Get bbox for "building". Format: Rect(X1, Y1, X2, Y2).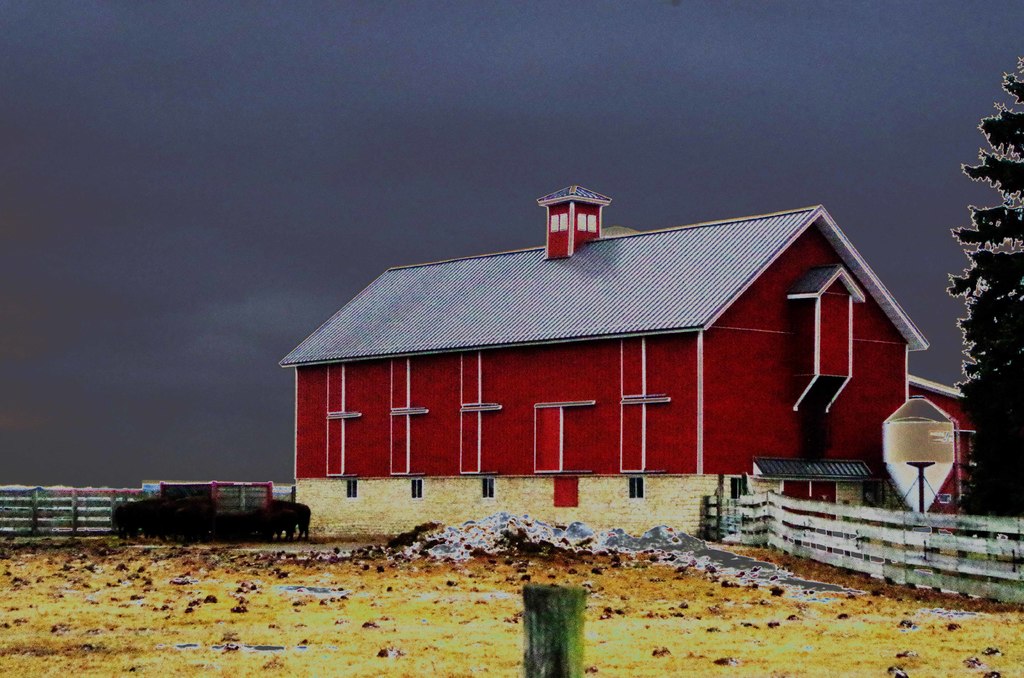
Rect(913, 378, 962, 517).
